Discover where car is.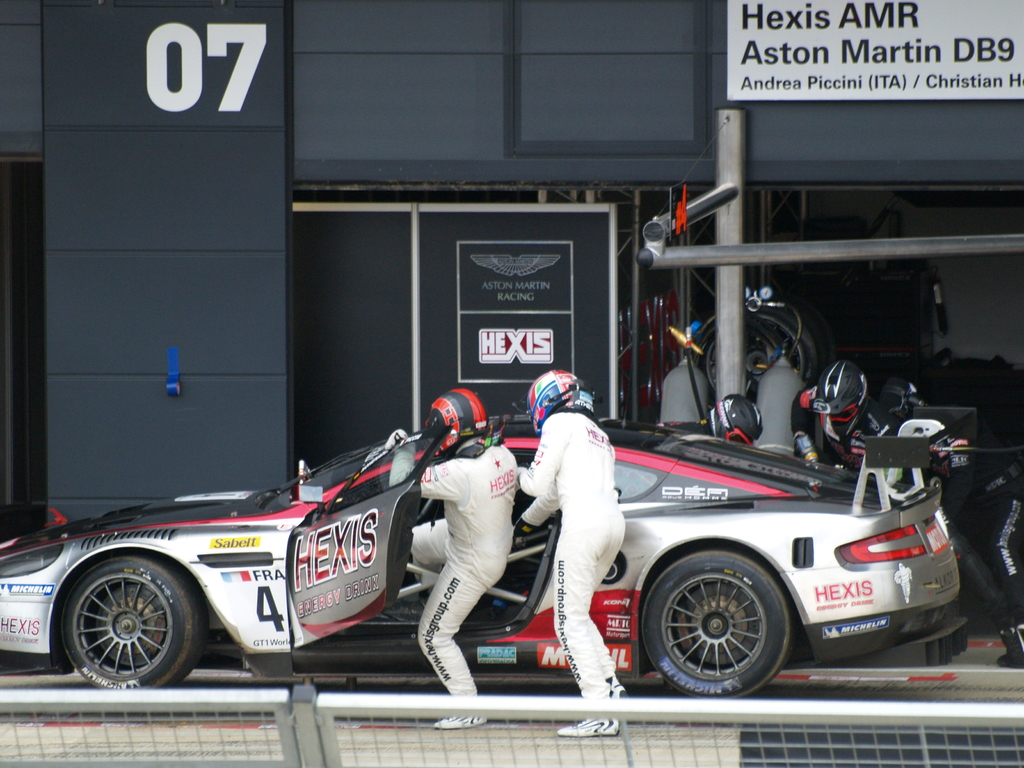
Discovered at bbox=[0, 410, 972, 695].
